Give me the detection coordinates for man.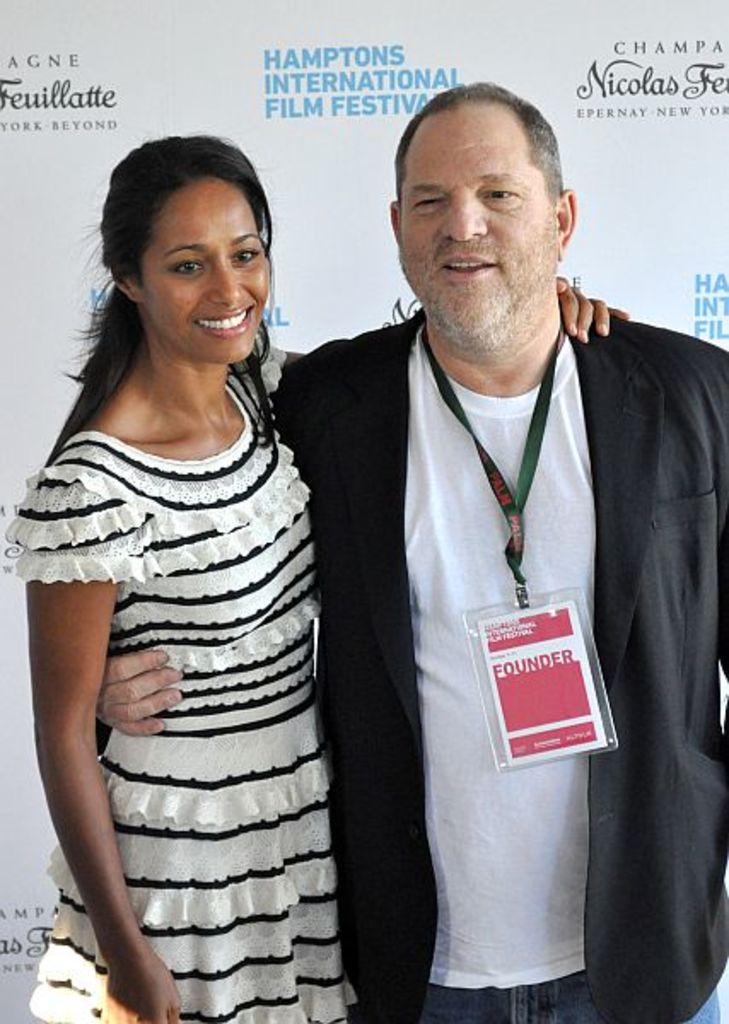
pyautogui.locateOnScreen(10, 77, 727, 1022).
